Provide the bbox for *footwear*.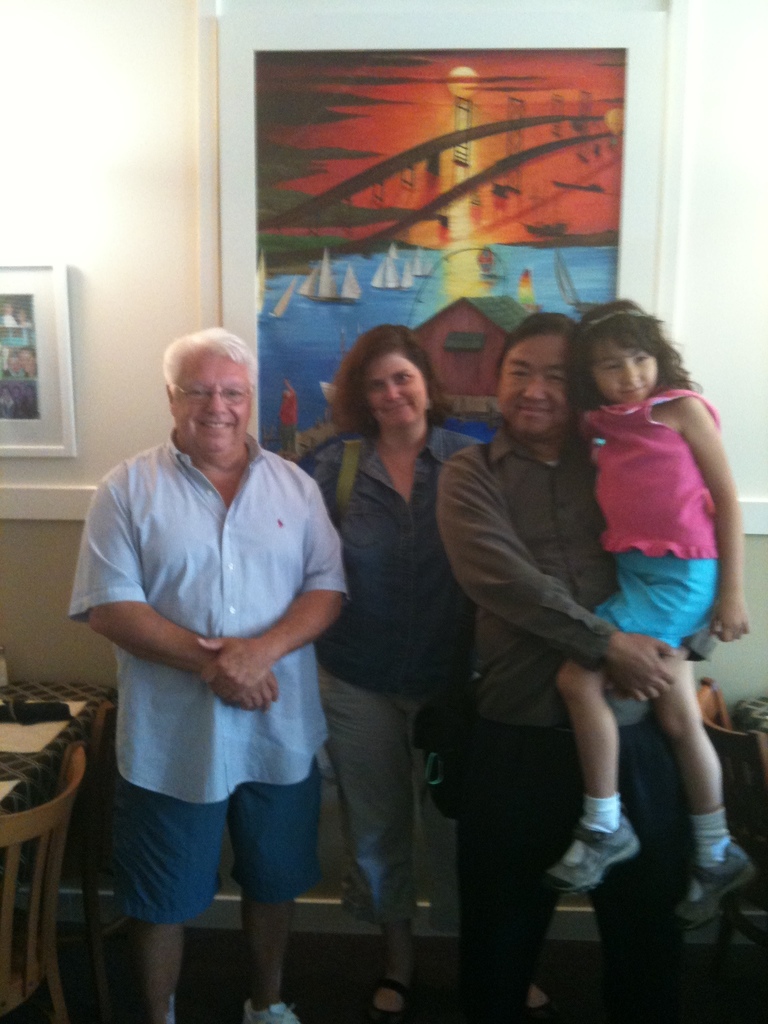
{"left": 675, "top": 837, "right": 751, "bottom": 934}.
